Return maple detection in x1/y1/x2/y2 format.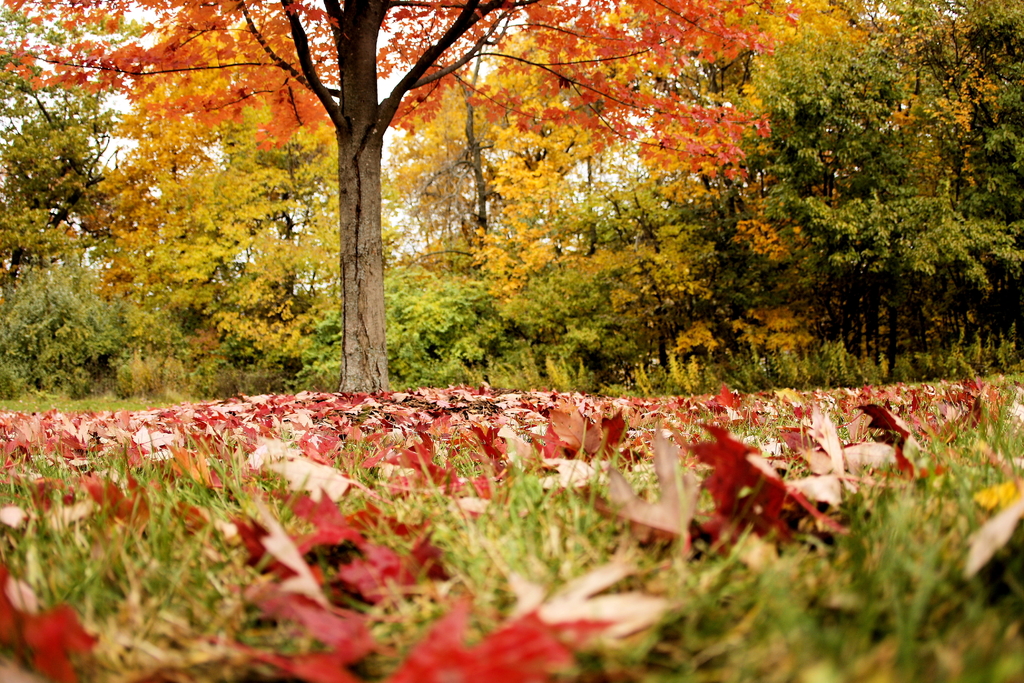
0/0/1023/394.
